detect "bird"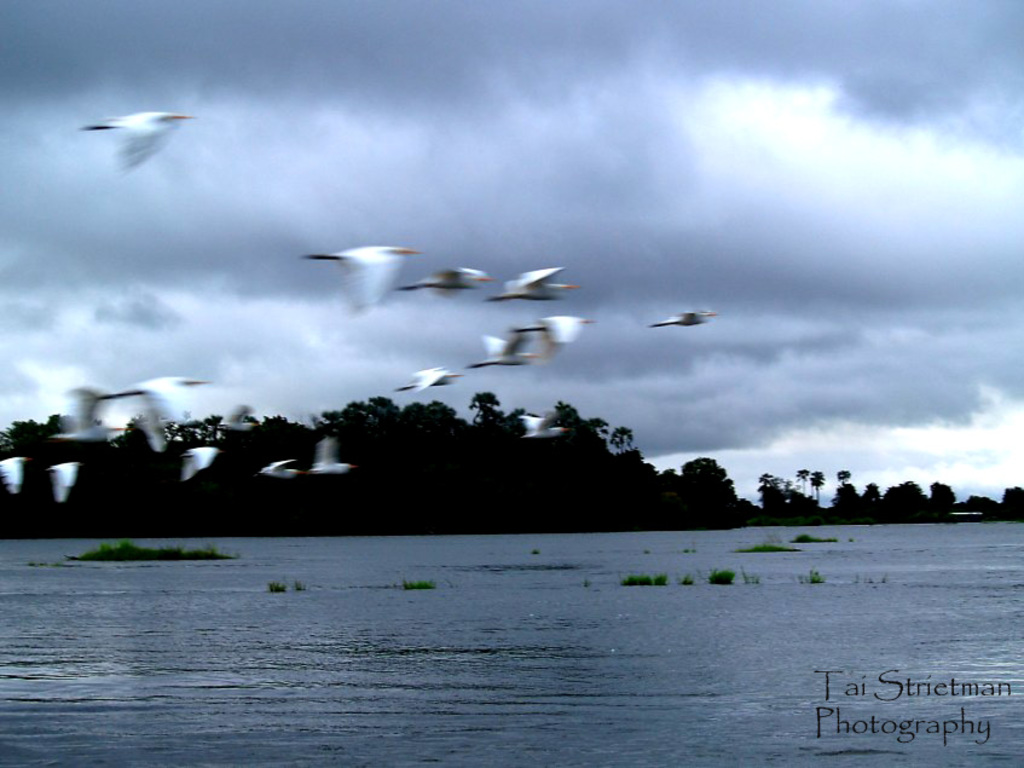
x1=76, y1=110, x2=191, y2=167
